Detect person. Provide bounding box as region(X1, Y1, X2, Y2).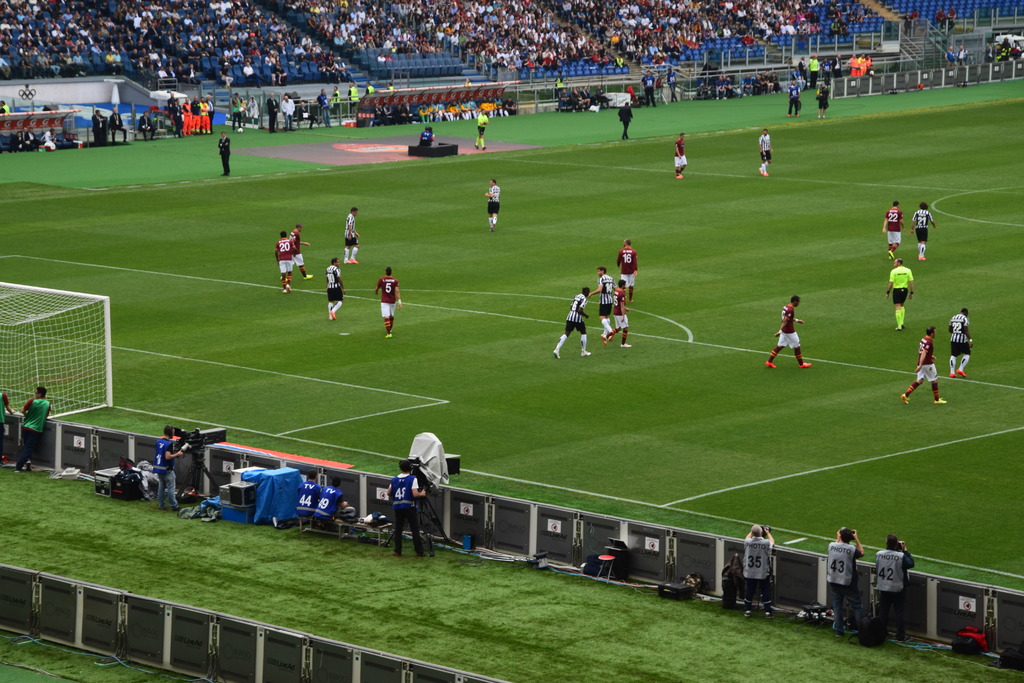
region(585, 263, 620, 347).
